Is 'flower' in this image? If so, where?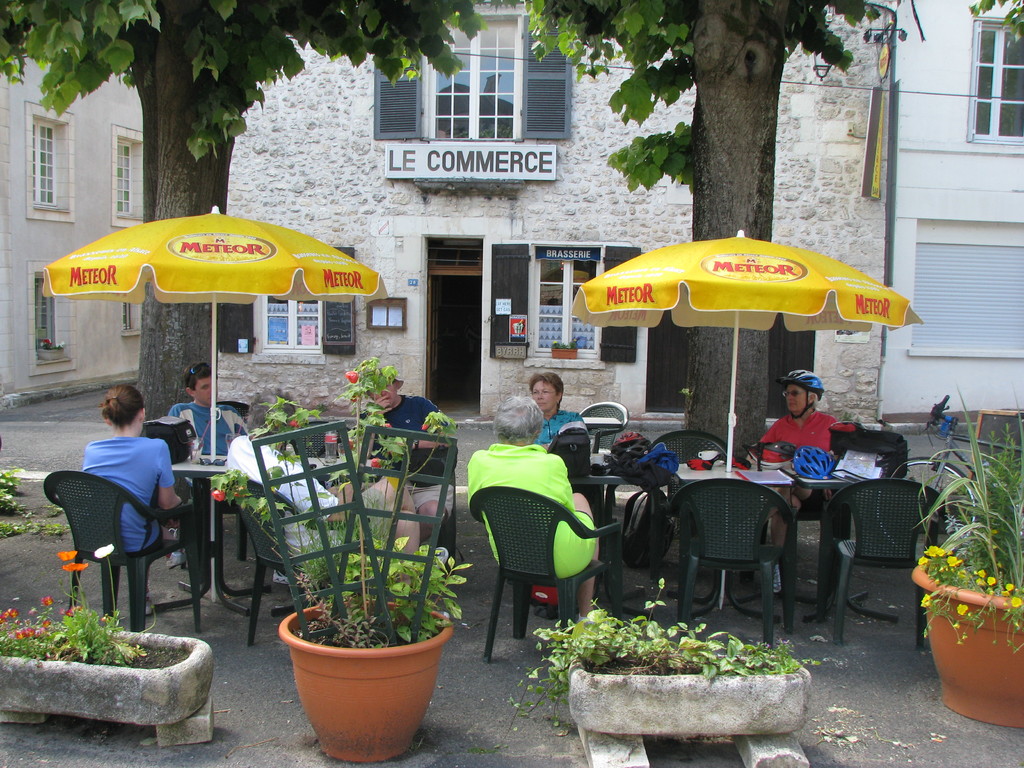
Yes, at region(1011, 596, 1020, 608).
